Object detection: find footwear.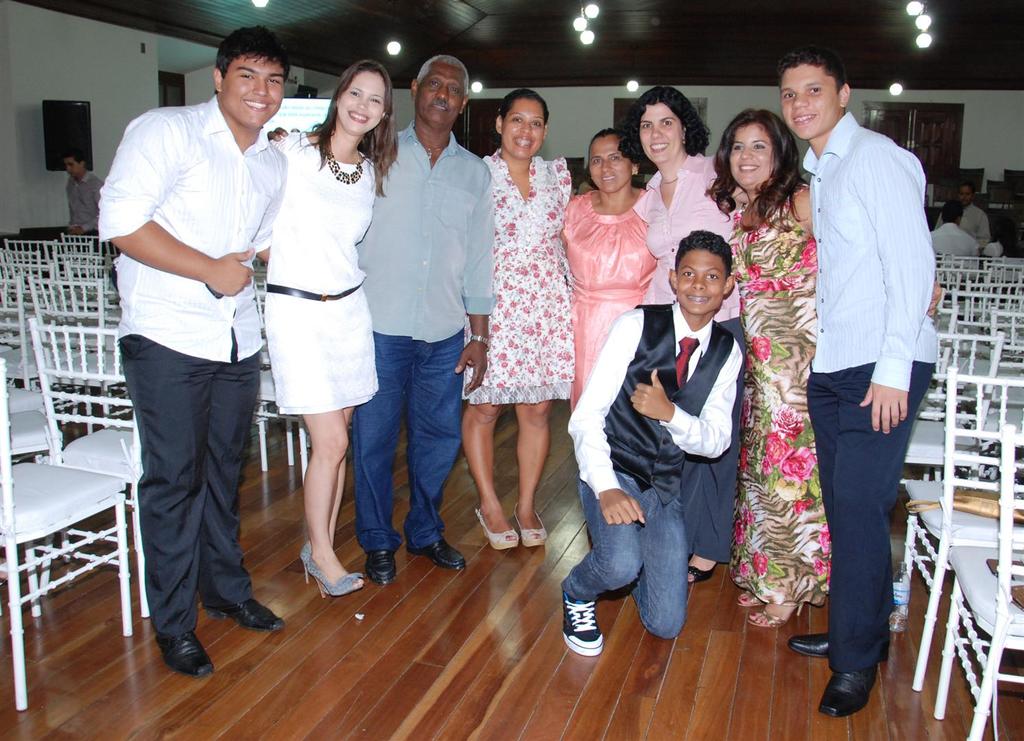
pyautogui.locateOnScreen(204, 598, 284, 635).
